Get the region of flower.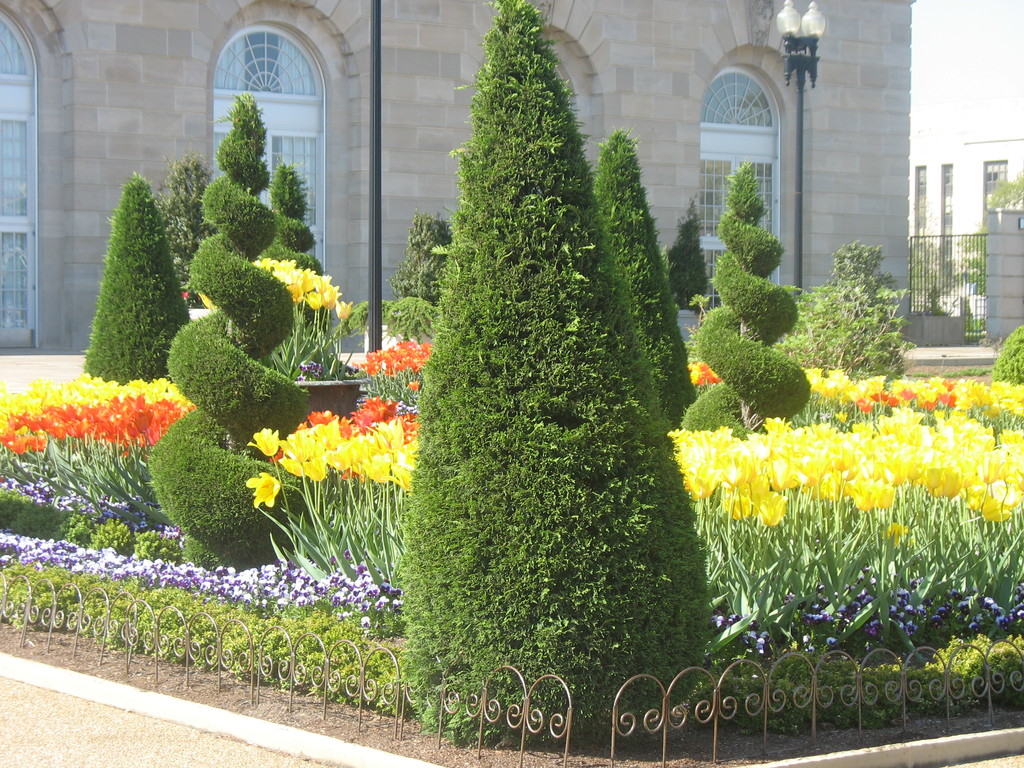
x1=409 y1=381 x2=420 y2=392.
